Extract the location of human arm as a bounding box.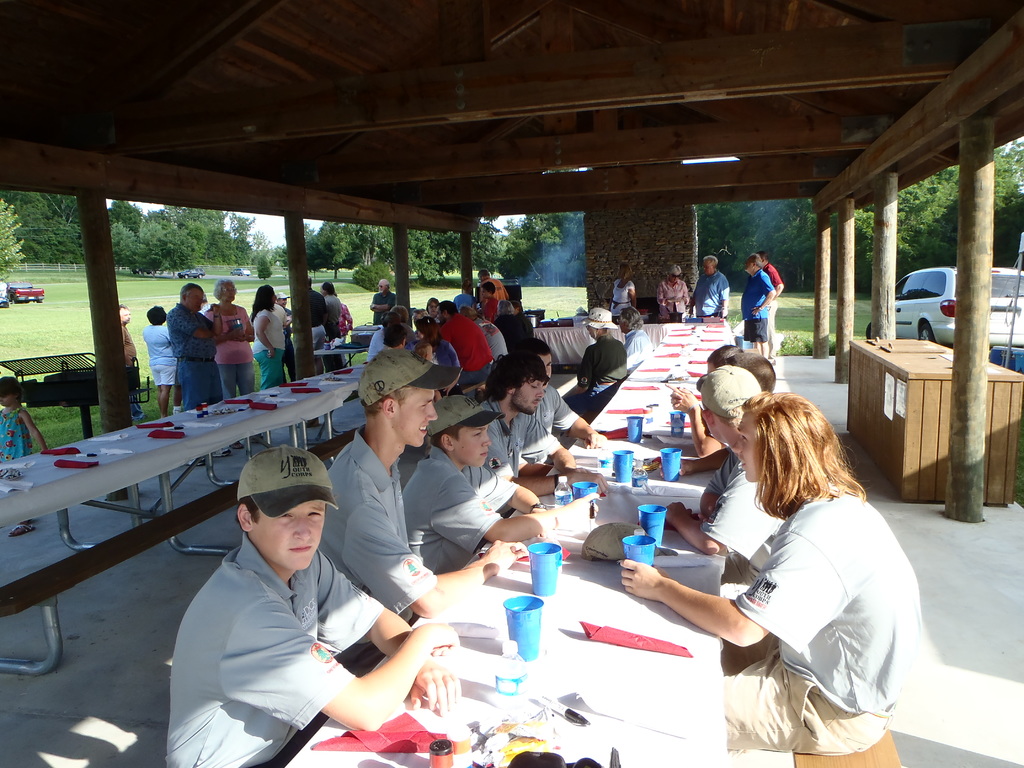
{"left": 506, "top": 445, "right": 575, "bottom": 485}.
